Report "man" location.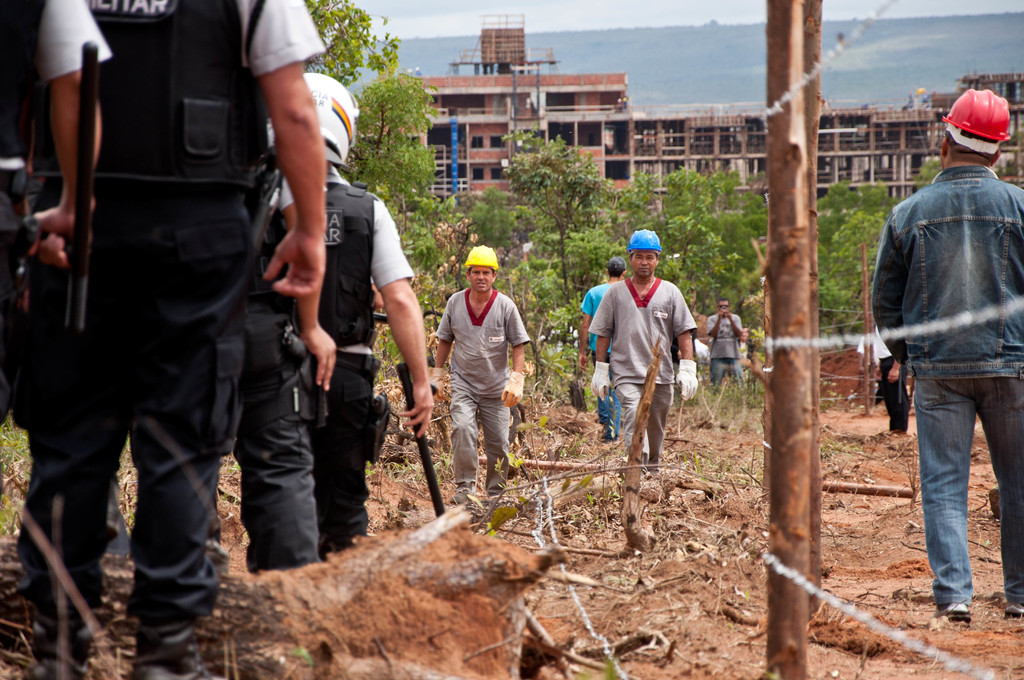
Report: bbox=(868, 83, 1023, 620).
